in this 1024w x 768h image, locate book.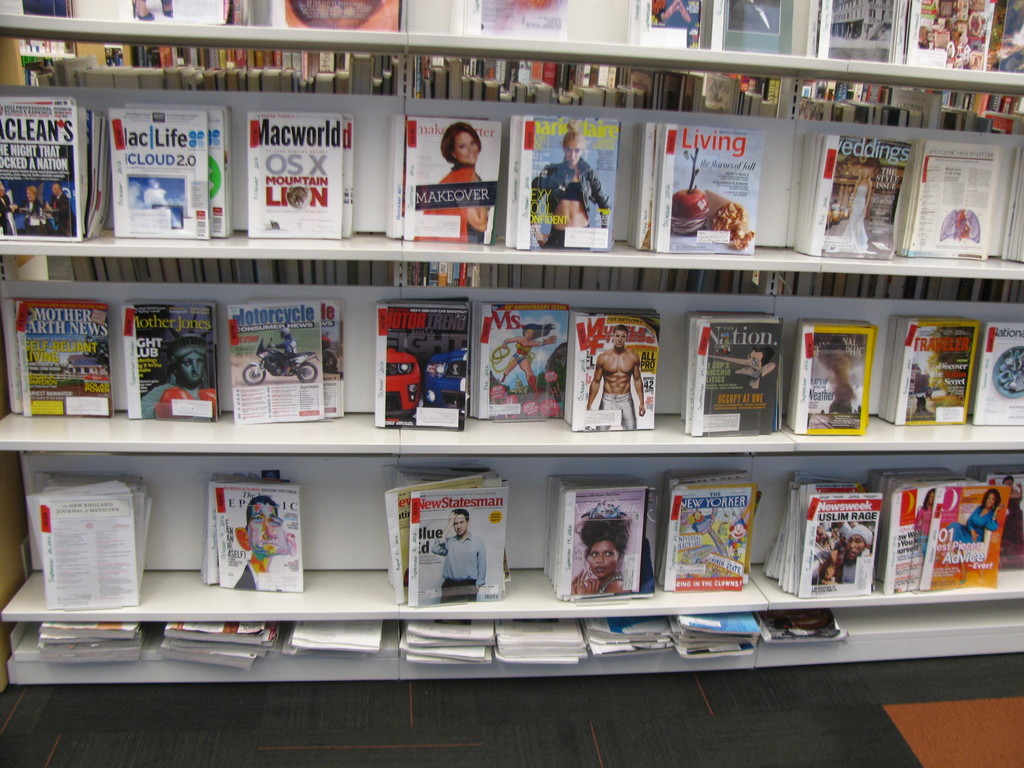
Bounding box: box=[448, 0, 571, 38].
